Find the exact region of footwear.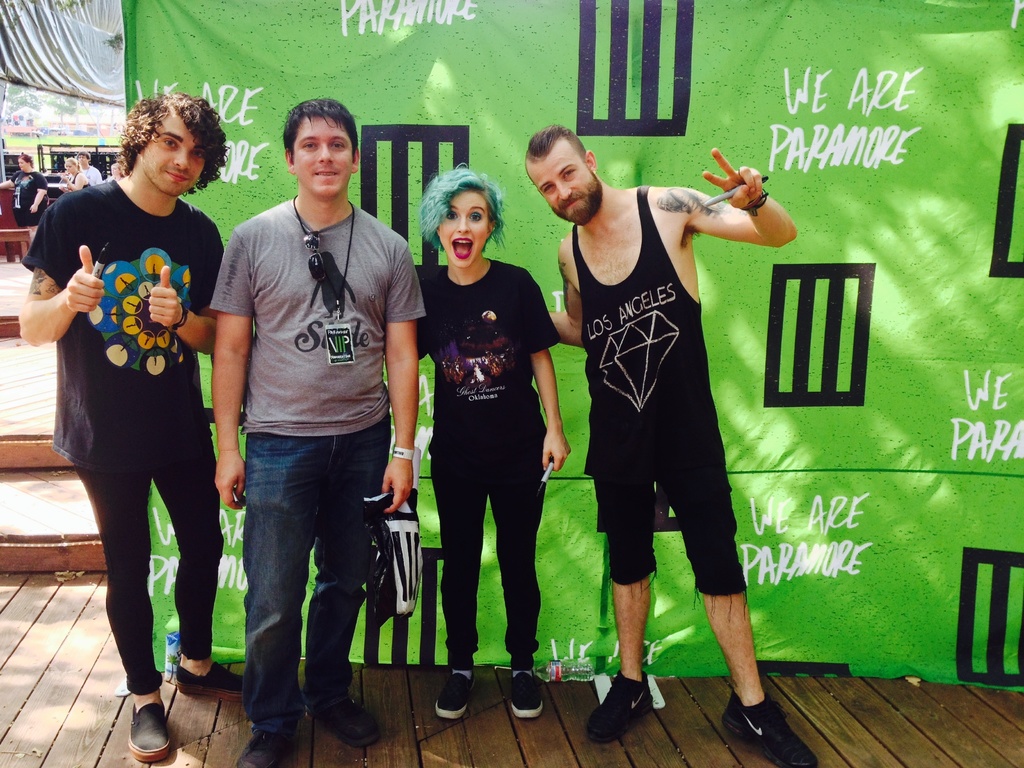
Exact region: <bbox>309, 696, 386, 751</bbox>.
